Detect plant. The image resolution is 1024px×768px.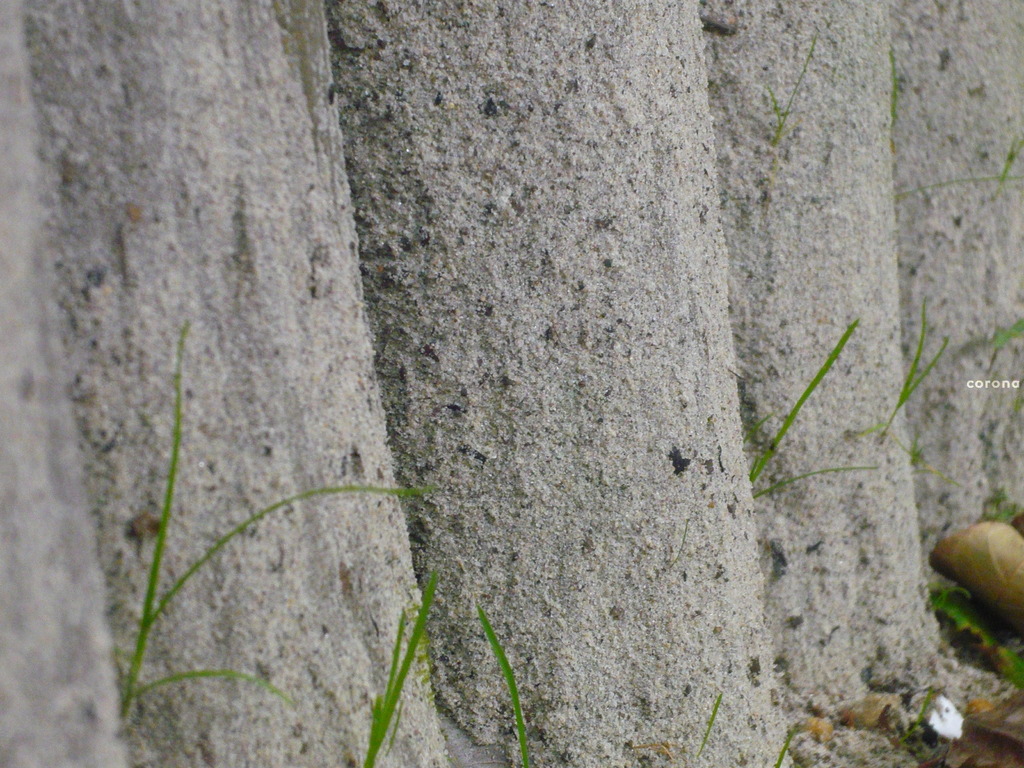
<box>758,29,831,132</box>.
